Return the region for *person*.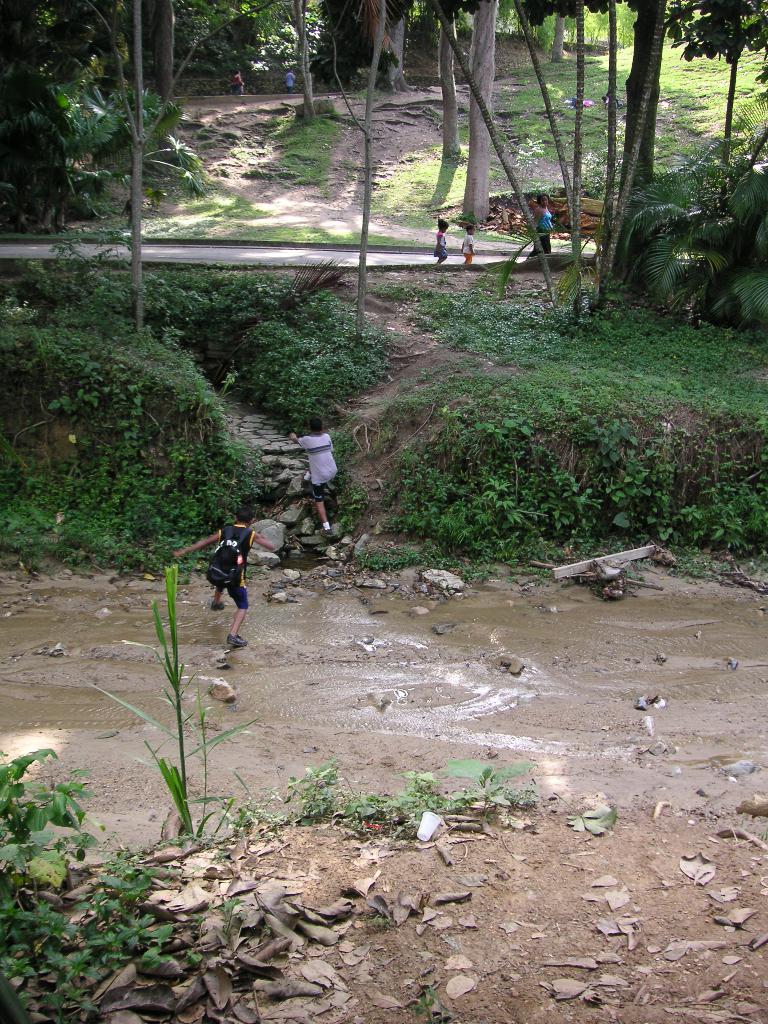
436 220 447 260.
